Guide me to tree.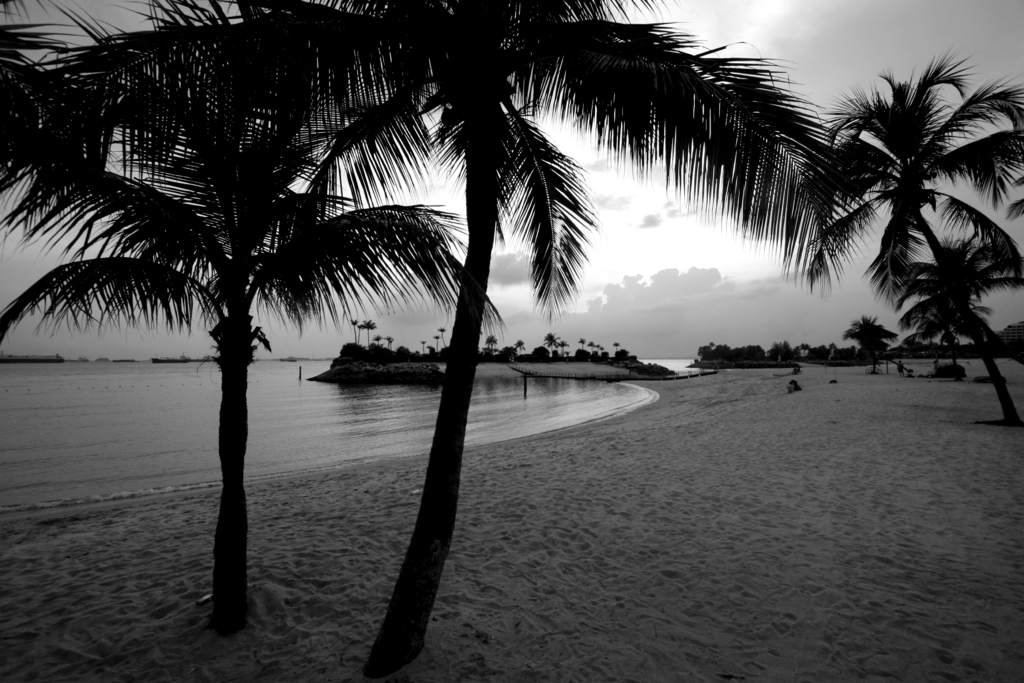
Guidance: (x1=807, y1=29, x2=1014, y2=388).
